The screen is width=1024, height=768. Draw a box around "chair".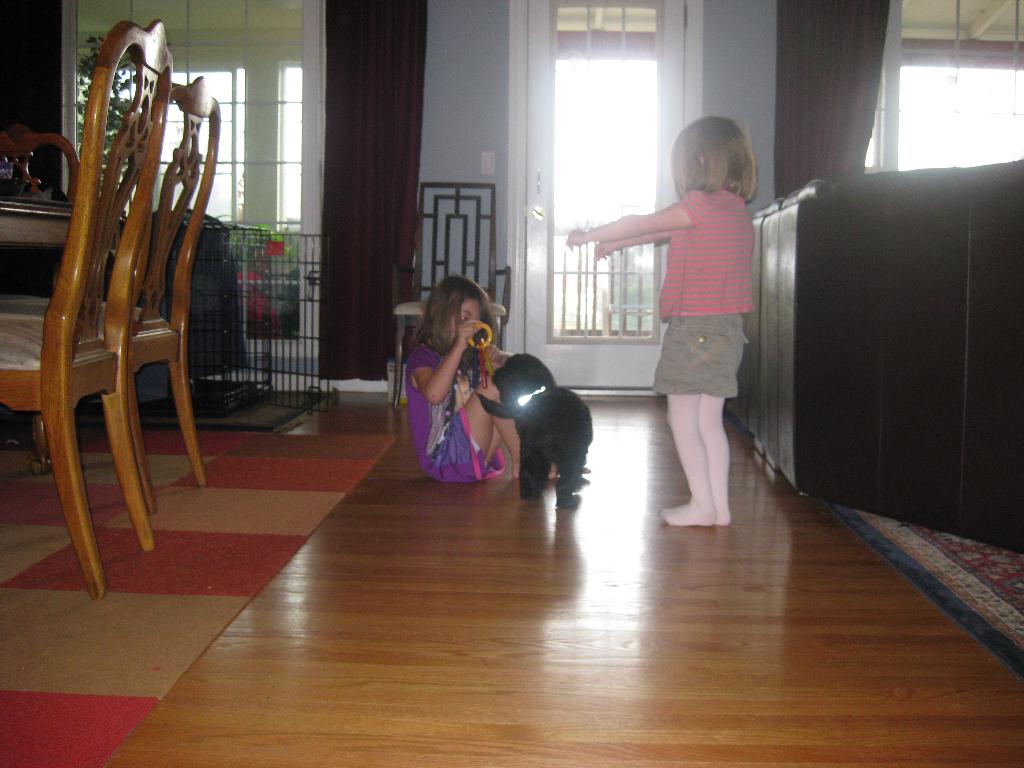
(0,126,79,458).
